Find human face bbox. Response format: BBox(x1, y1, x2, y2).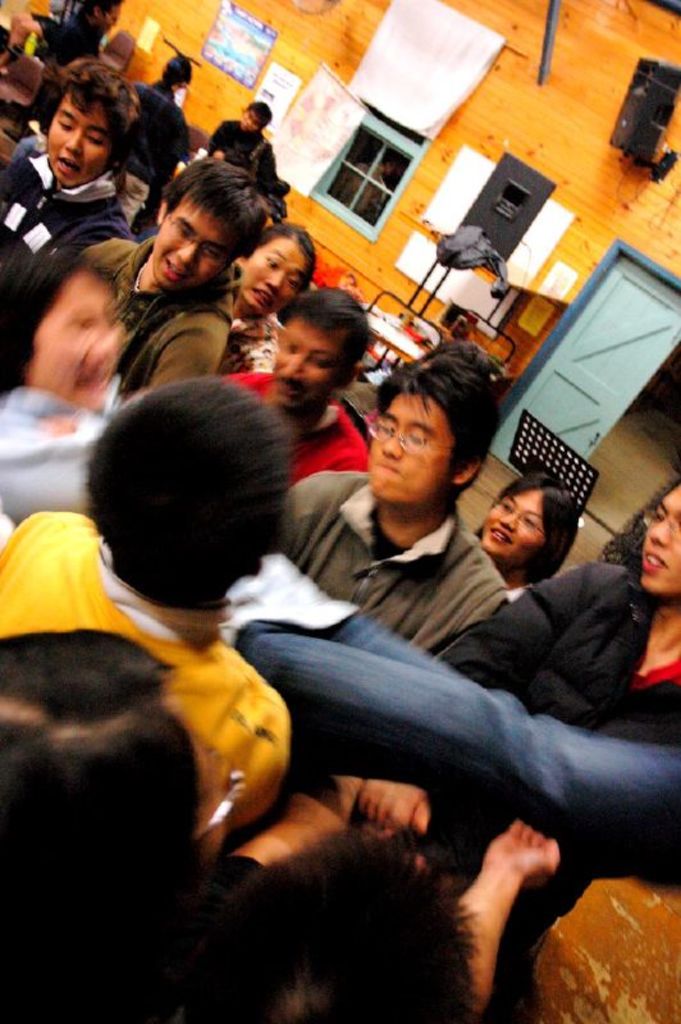
BBox(644, 488, 680, 595).
